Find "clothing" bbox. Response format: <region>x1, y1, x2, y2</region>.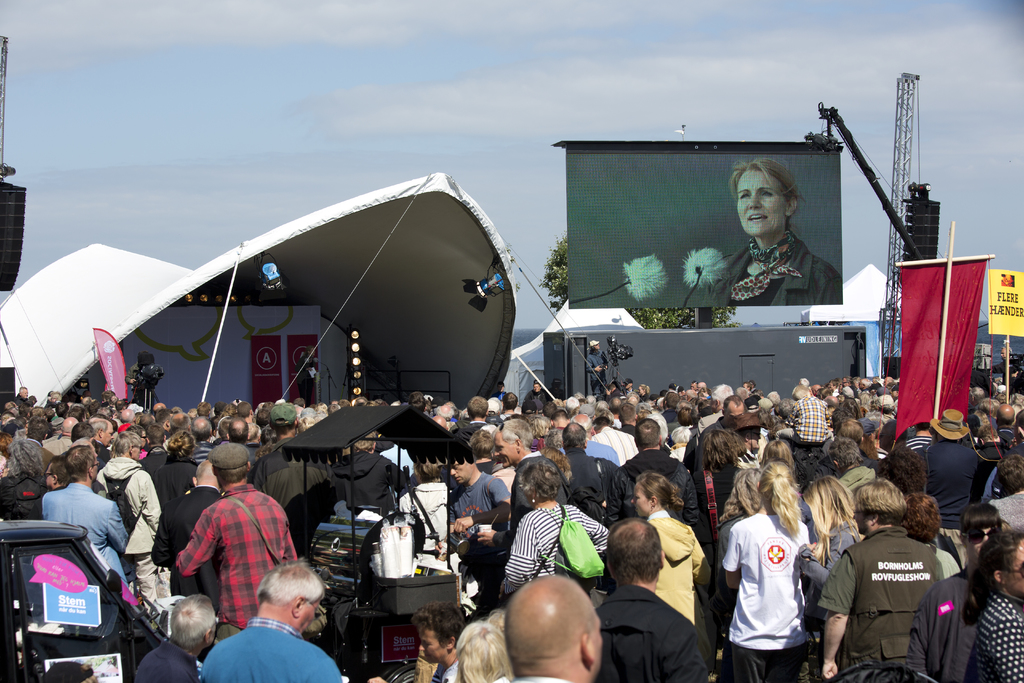
<region>483, 509, 618, 597</region>.
